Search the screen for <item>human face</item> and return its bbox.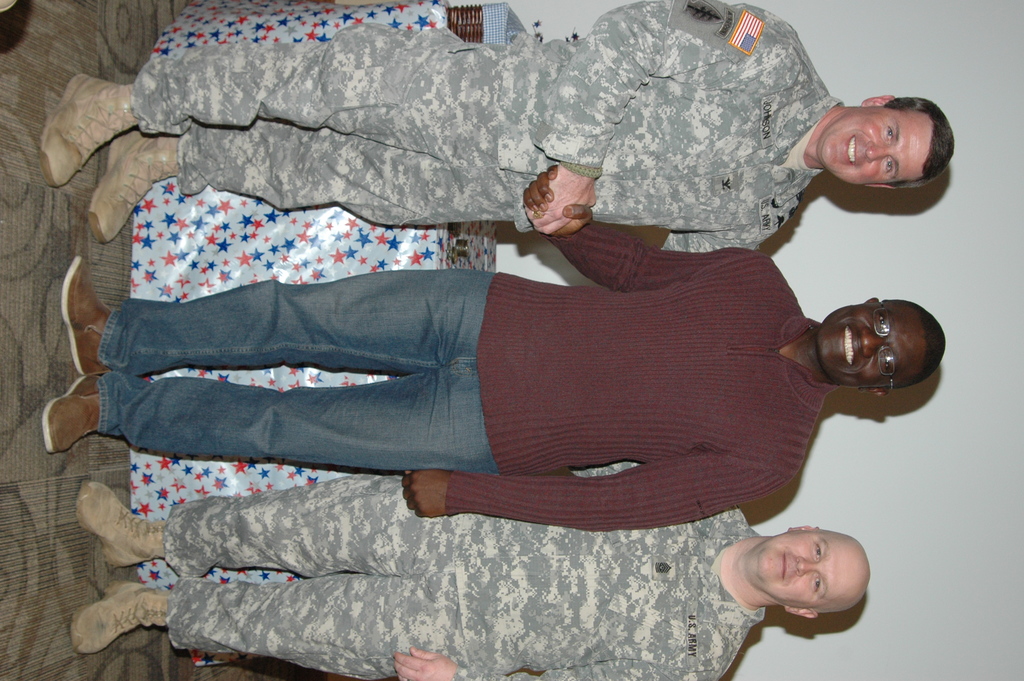
Found: select_region(823, 113, 931, 189).
